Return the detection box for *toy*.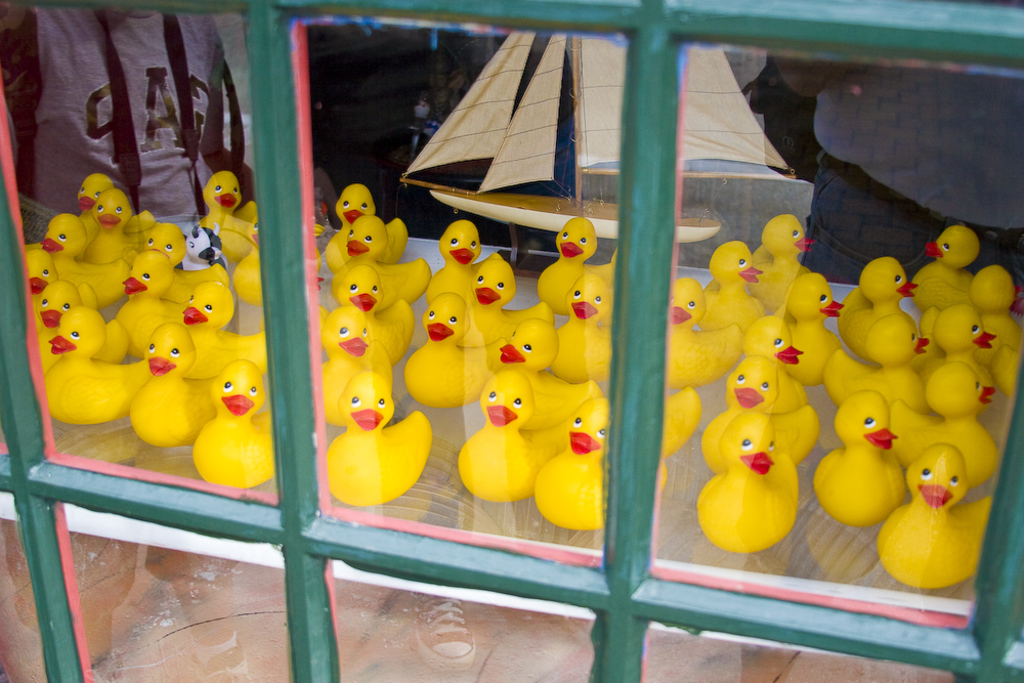
329/367/437/506.
